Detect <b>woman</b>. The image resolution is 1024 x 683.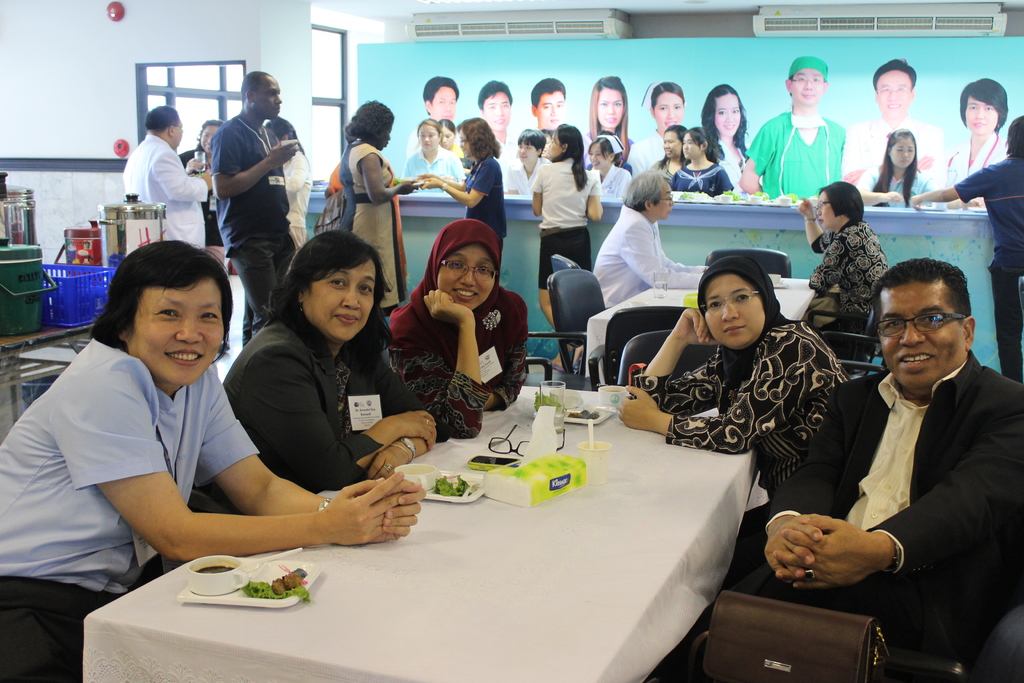
bbox=(529, 124, 604, 375).
